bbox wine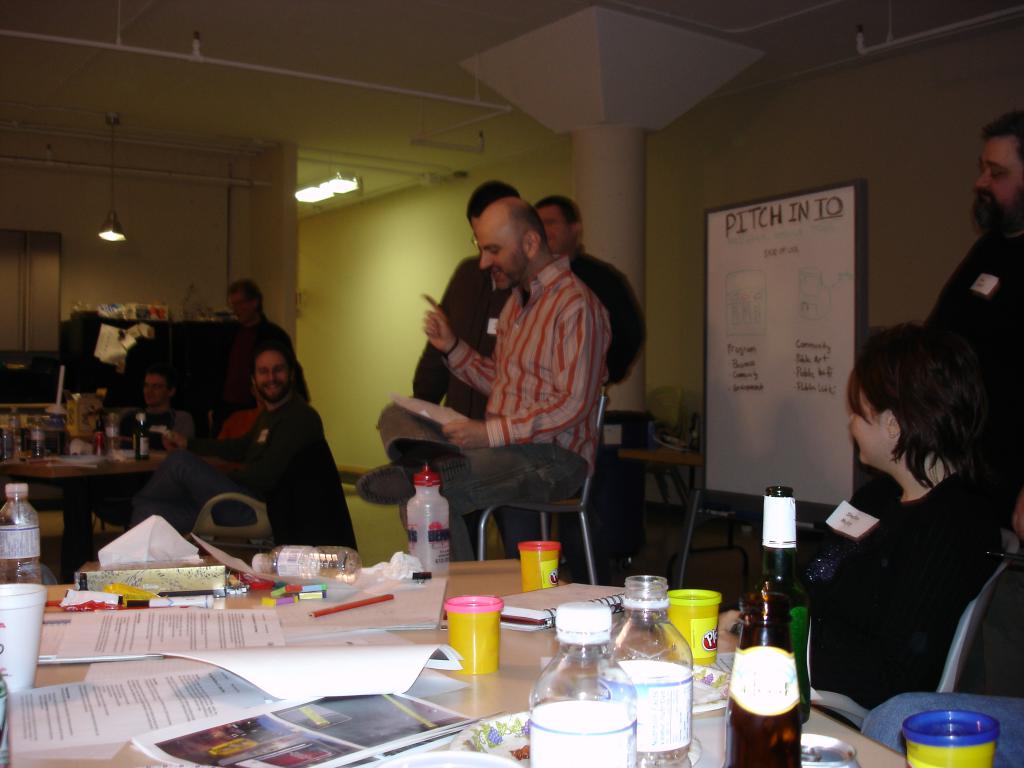
751:477:830:719
